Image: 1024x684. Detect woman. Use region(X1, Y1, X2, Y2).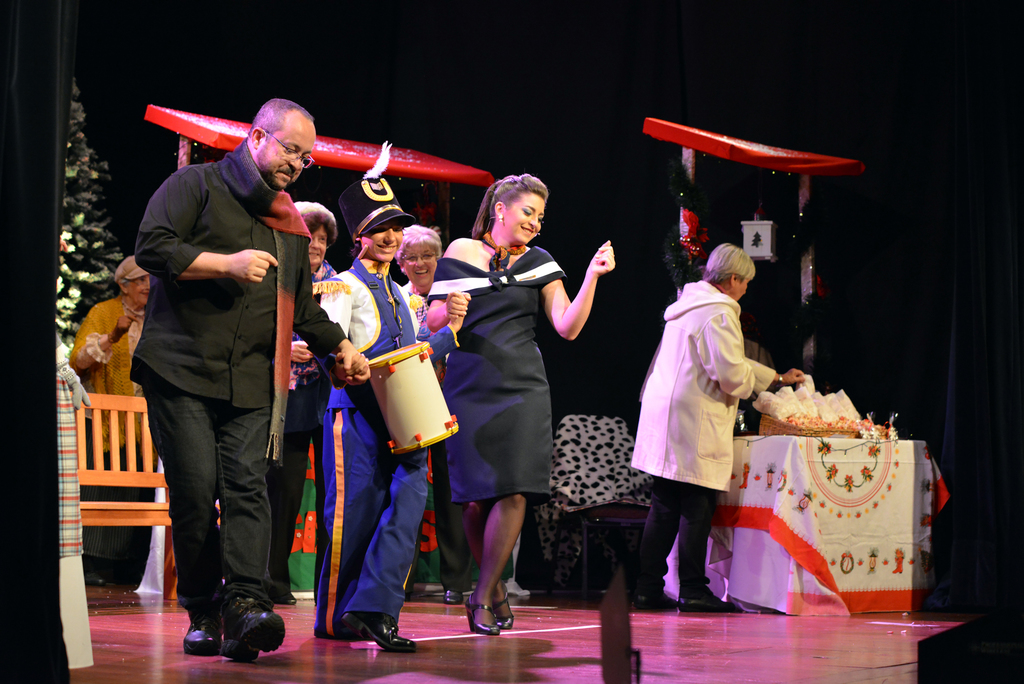
region(316, 136, 430, 656).
